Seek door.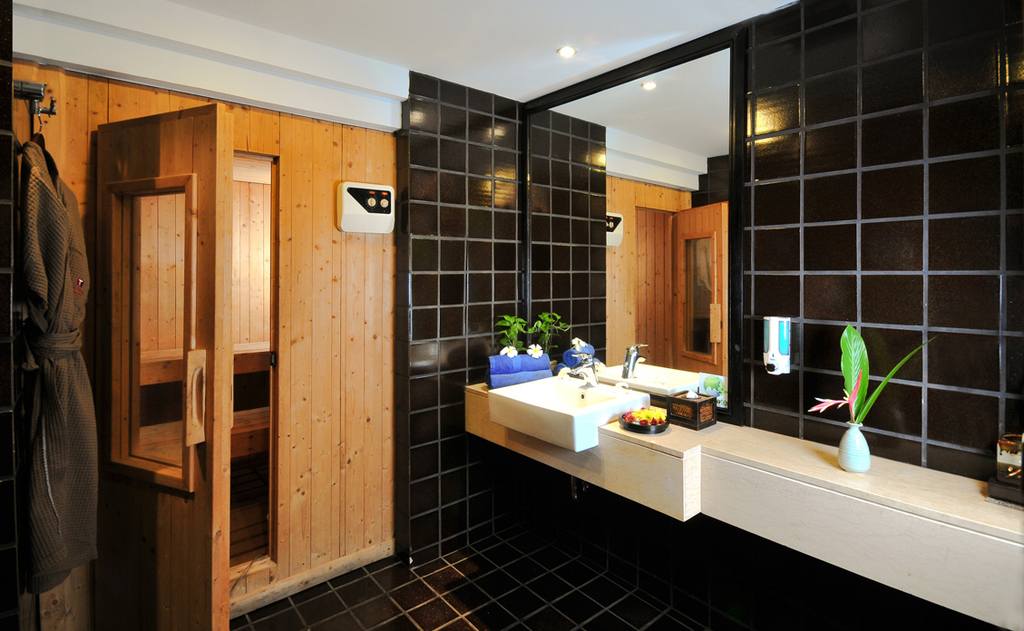
81:106:230:630.
